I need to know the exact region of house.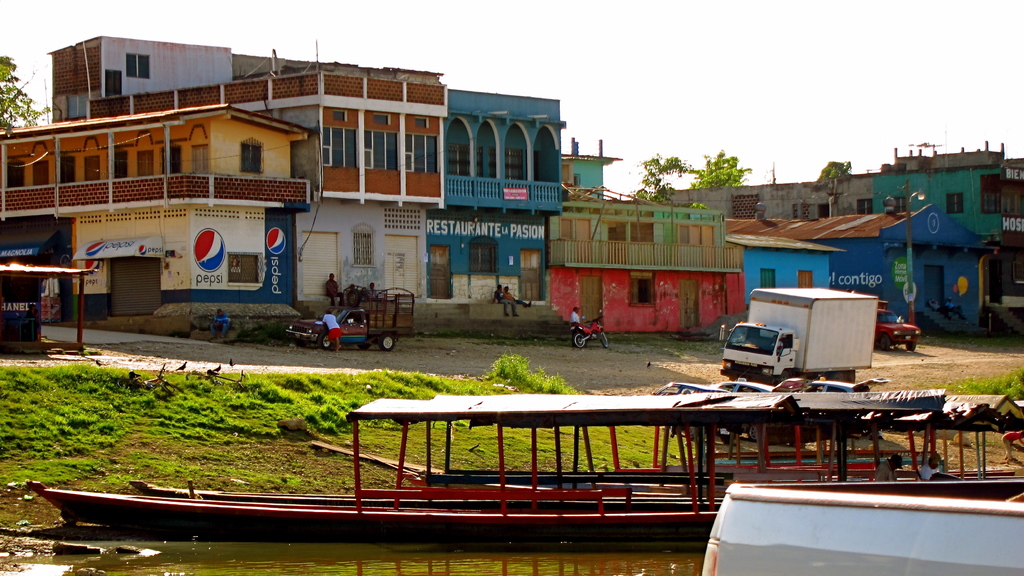
Region: [658,145,1019,329].
